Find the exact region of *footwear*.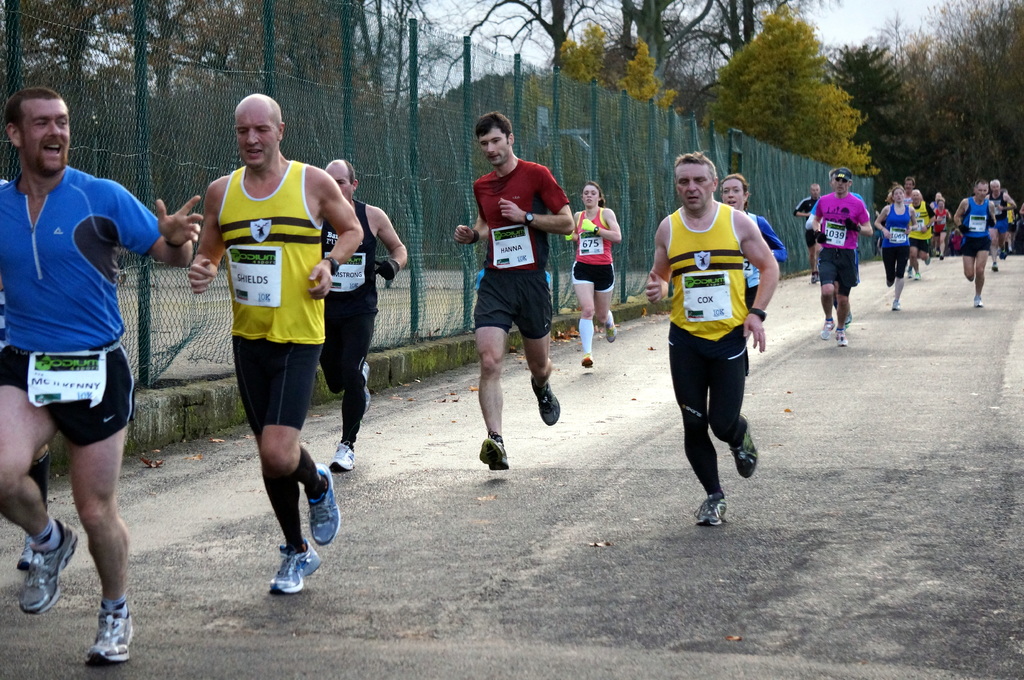
Exact region: <region>925, 255, 927, 263</region>.
